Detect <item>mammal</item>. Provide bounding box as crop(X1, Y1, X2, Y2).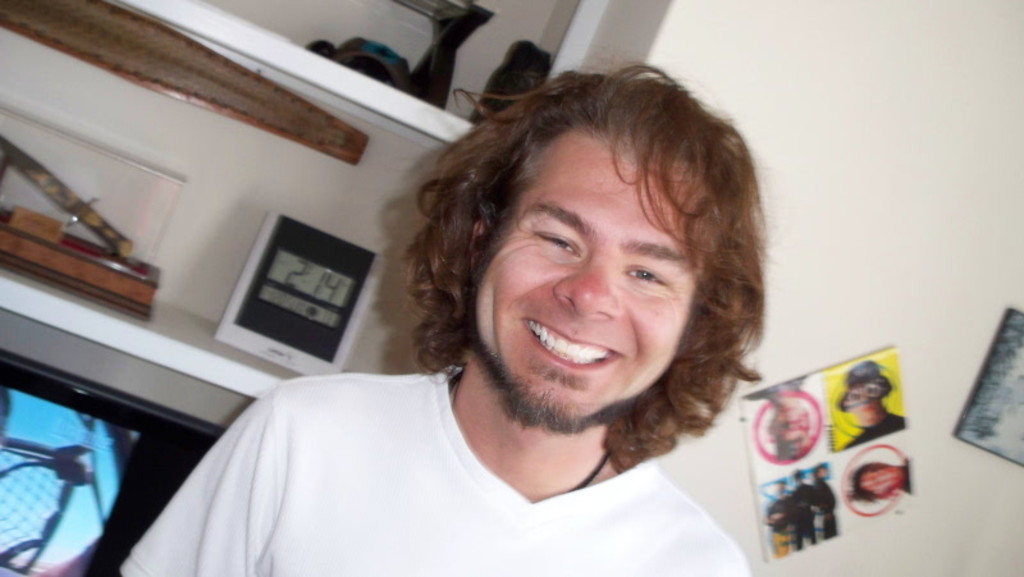
crop(837, 358, 908, 448).
